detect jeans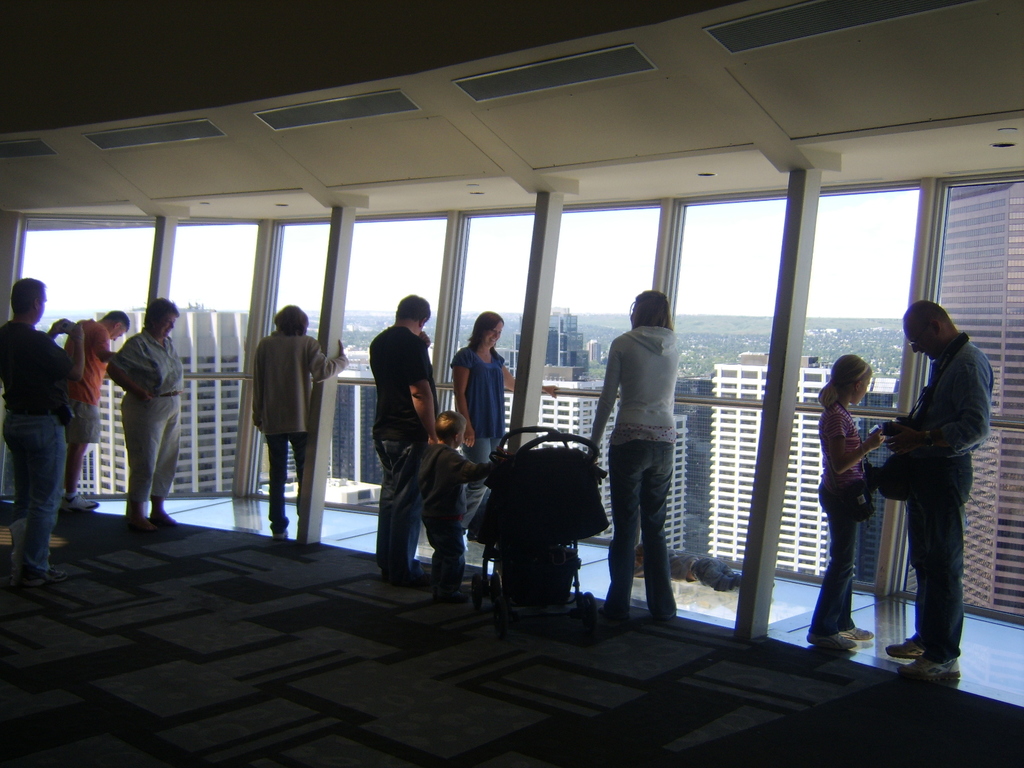
{"left": 256, "top": 433, "right": 310, "bottom": 523}
